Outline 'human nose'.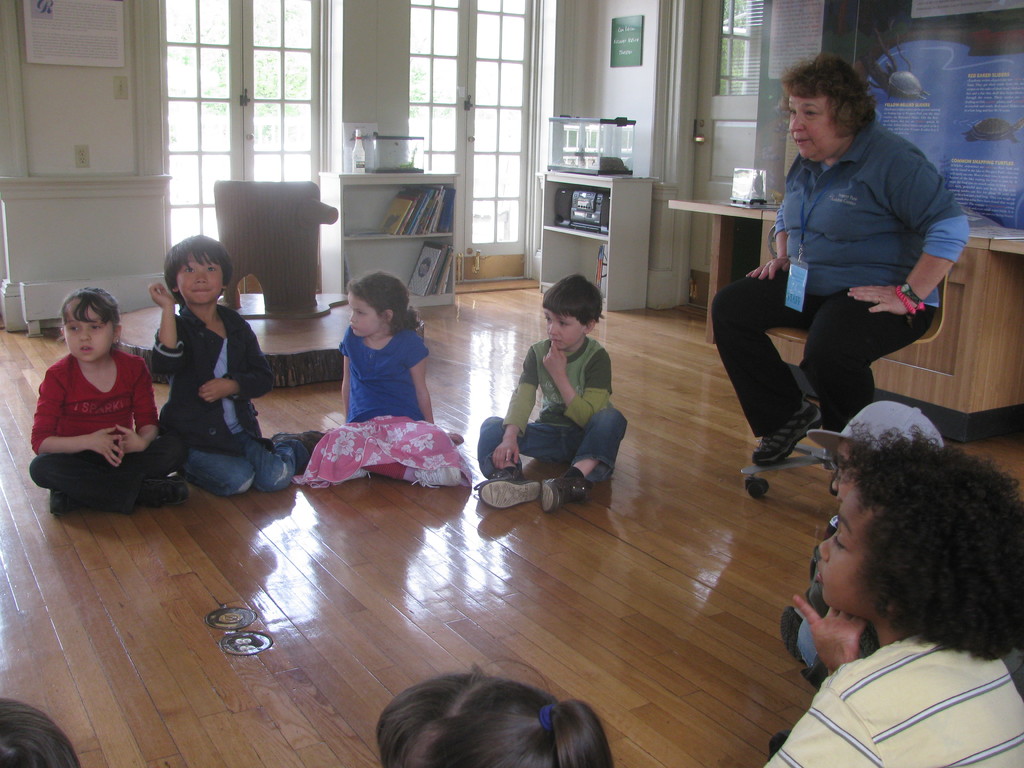
Outline: (x1=349, y1=311, x2=355, y2=323).
